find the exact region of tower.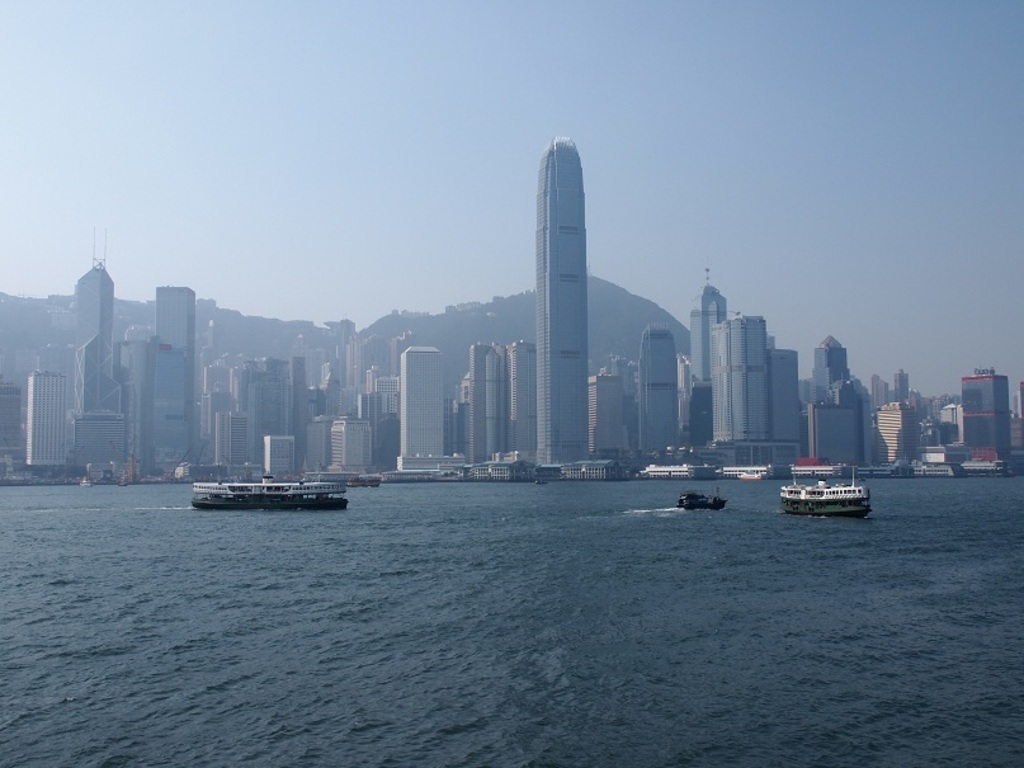
Exact region: (468, 344, 511, 465).
